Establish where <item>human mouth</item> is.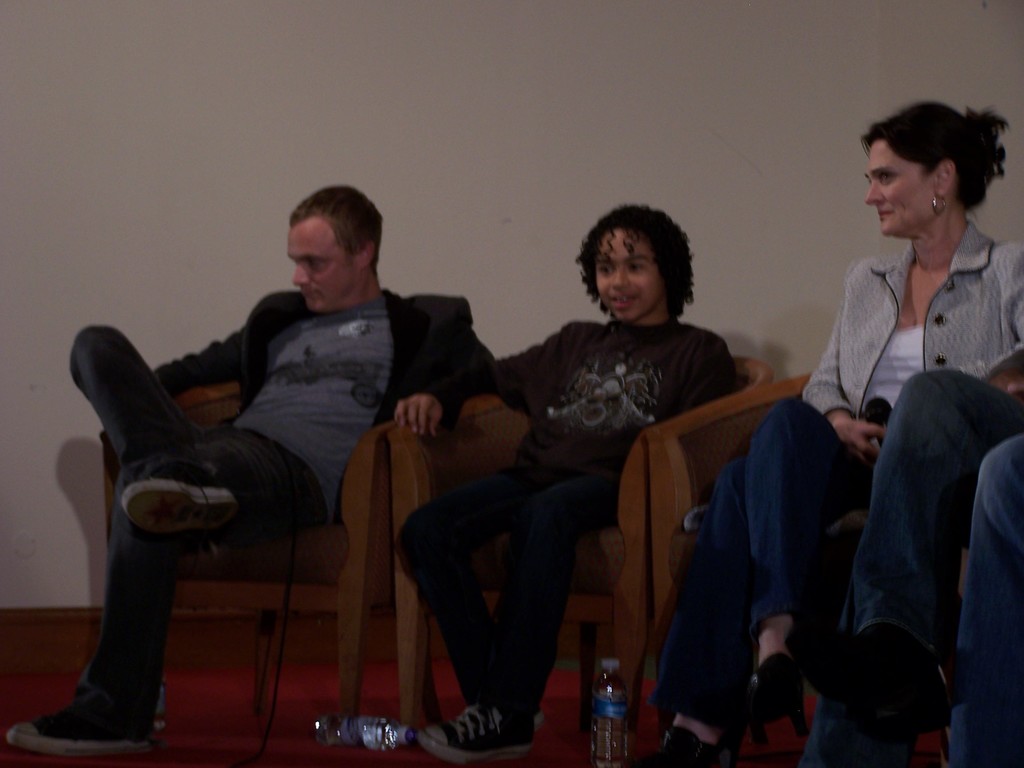
Established at region(878, 206, 897, 227).
